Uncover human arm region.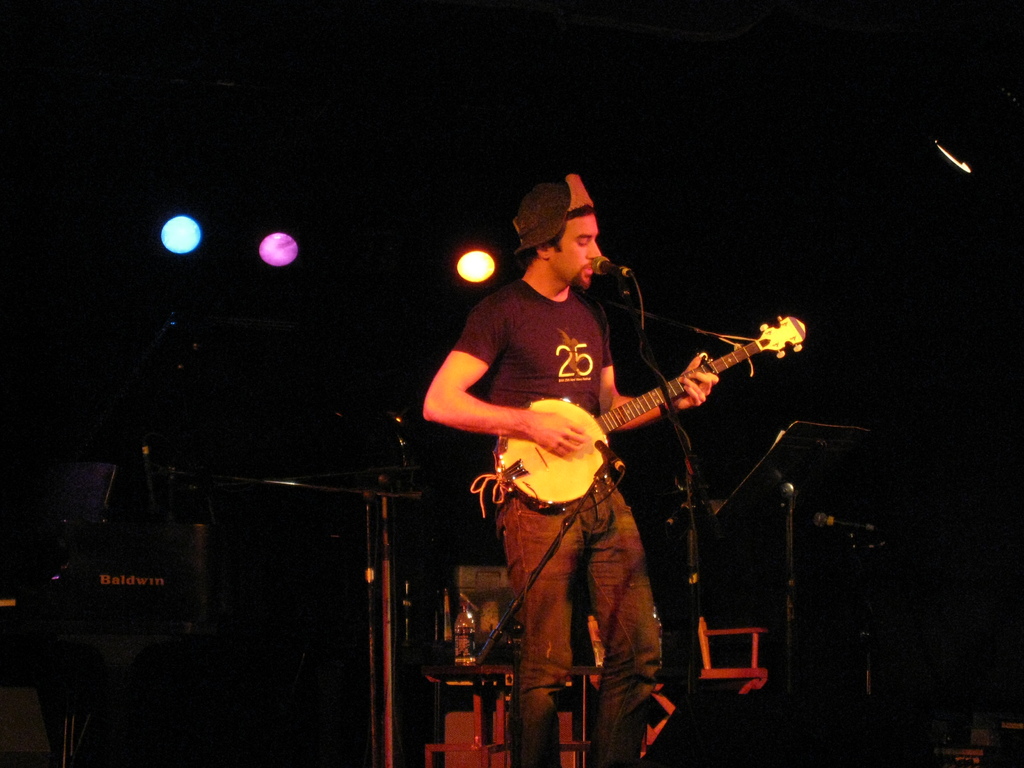
Uncovered: [x1=595, y1=321, x2=719, y2=434].
